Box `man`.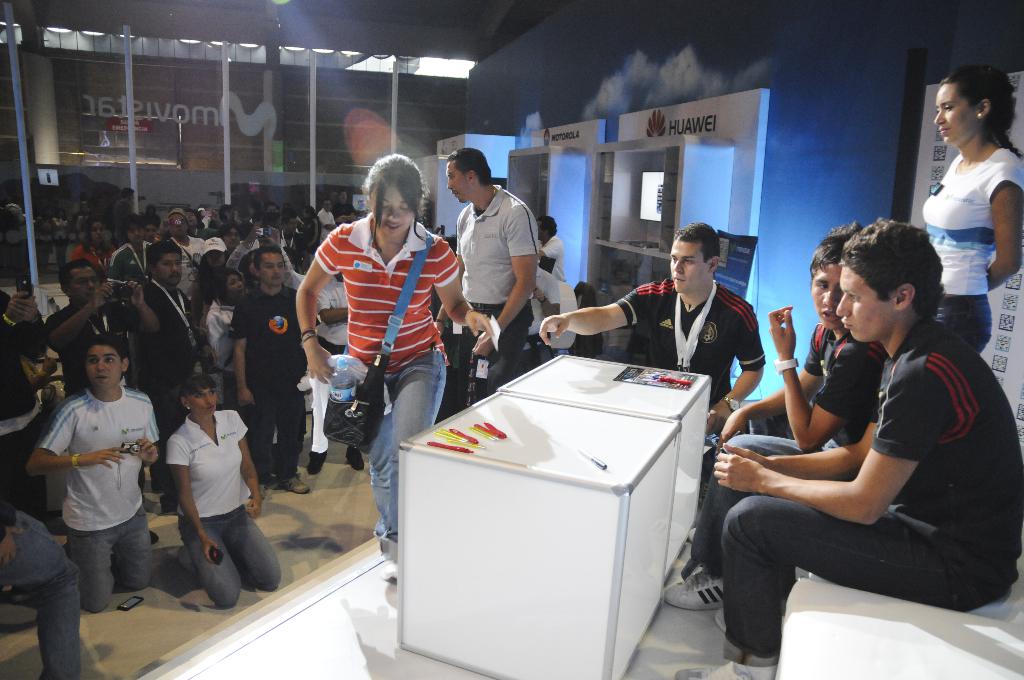
[left=301, top=205, right=320, bottom=253].
